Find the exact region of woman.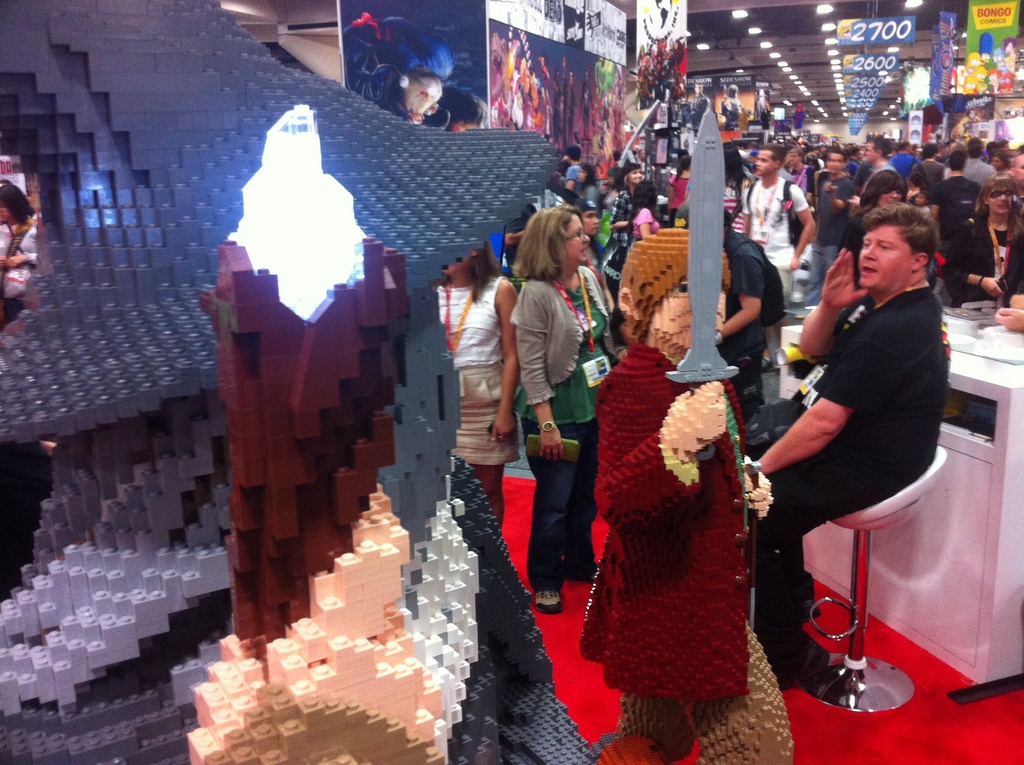
Exact region: {"x1": 422, "y1": 248, "x2": 525, "y2": 514}.
